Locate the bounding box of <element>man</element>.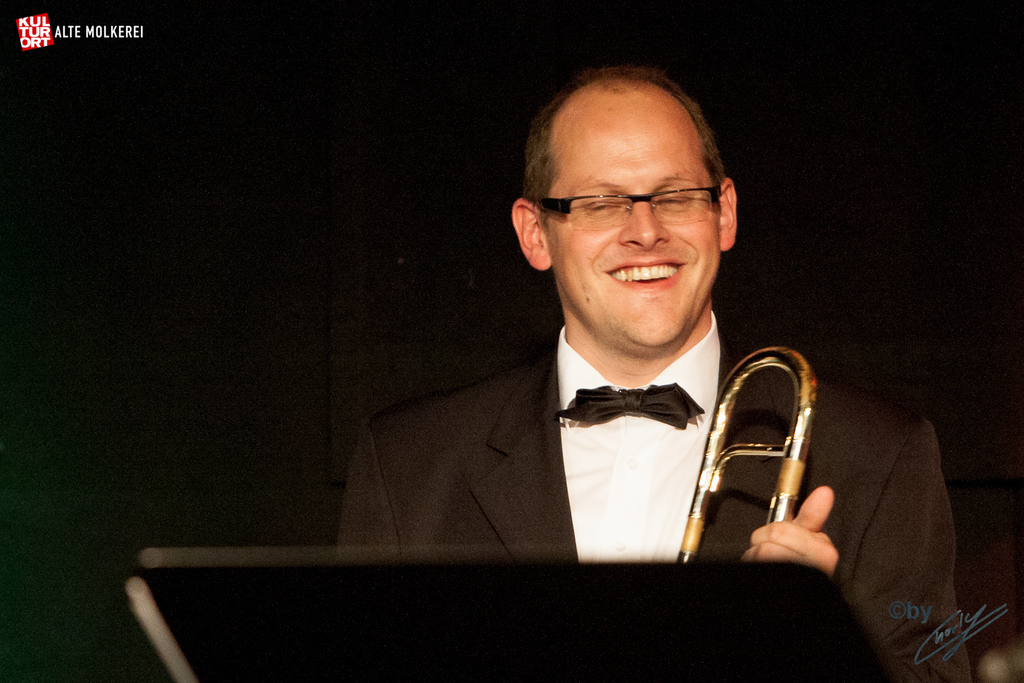
Bounding box: pyautogui.locateOnScreen(308, 97, 854, 631).
